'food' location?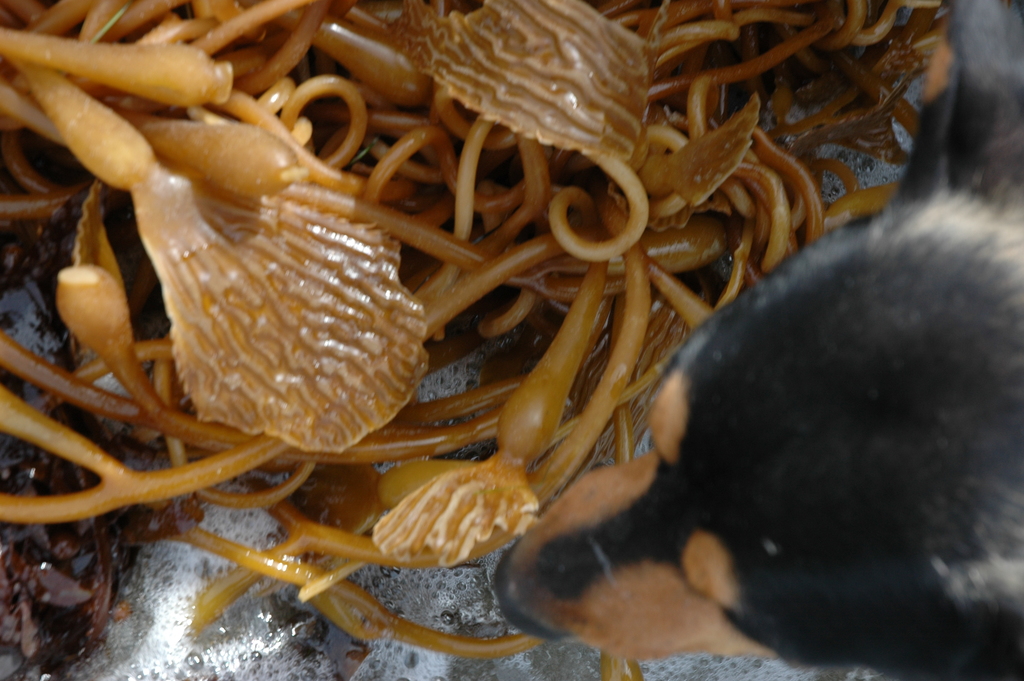
(x1=0, y1=0, x2=957, y2=677)
